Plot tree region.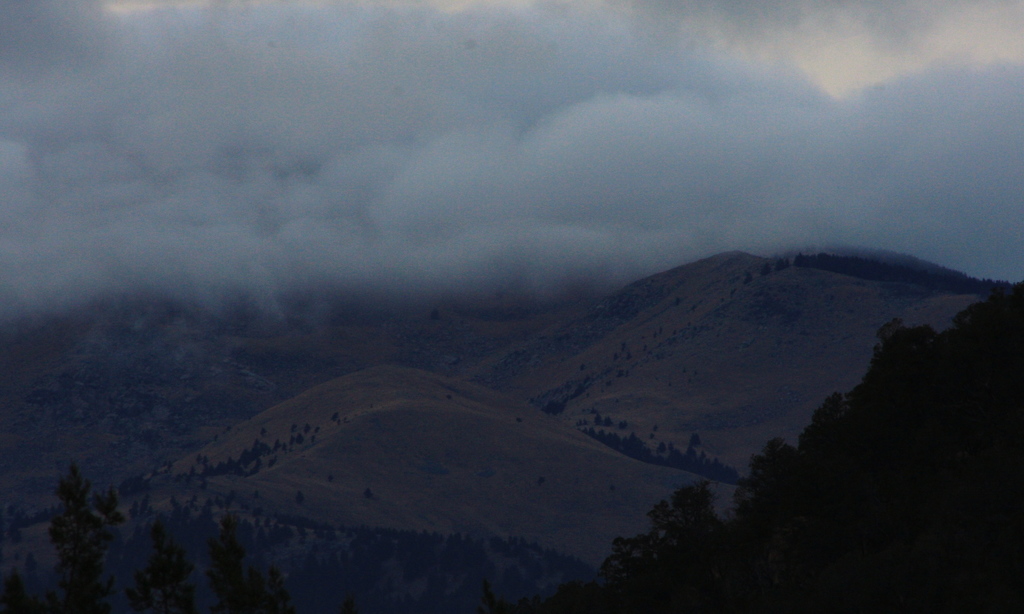
Plotted at region(28, 448, 121, 585).
